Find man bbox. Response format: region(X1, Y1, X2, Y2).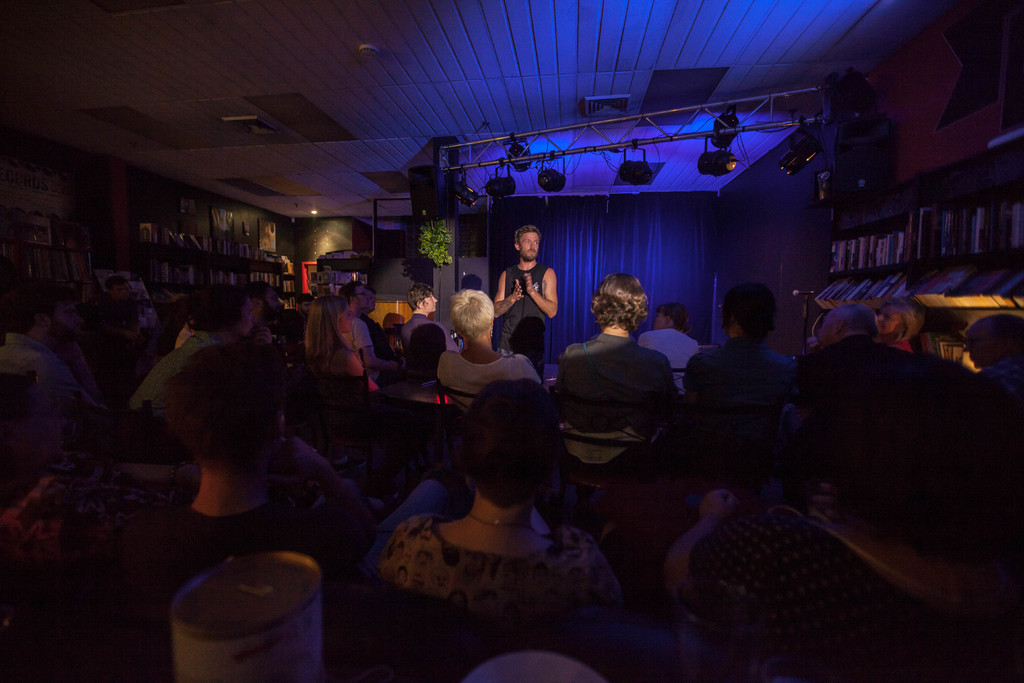
region(105, 278, 131, 303).
